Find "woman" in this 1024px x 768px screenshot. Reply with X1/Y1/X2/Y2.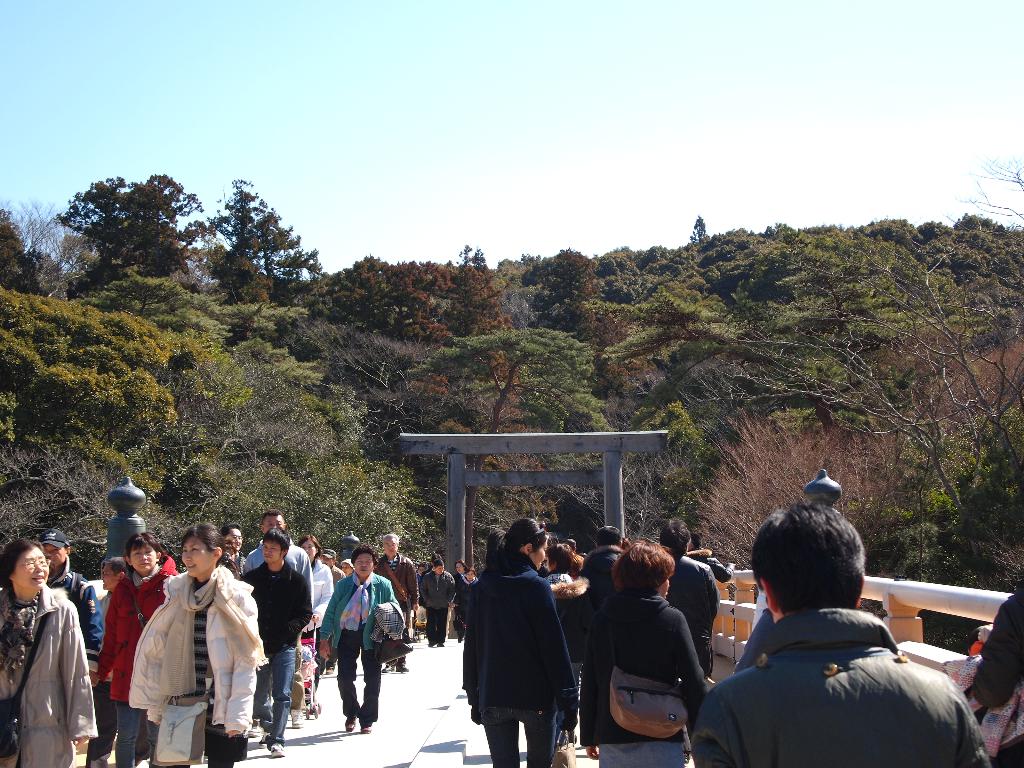
453/571/480/640.
